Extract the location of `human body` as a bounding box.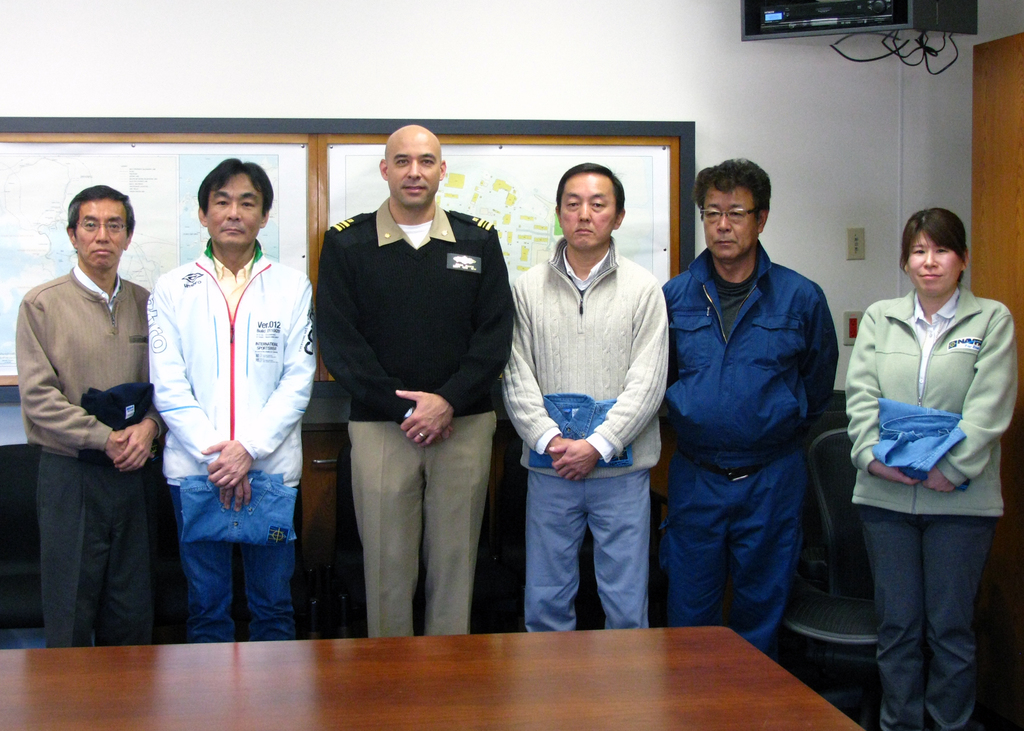
rect(661, 245, 842, 657).
